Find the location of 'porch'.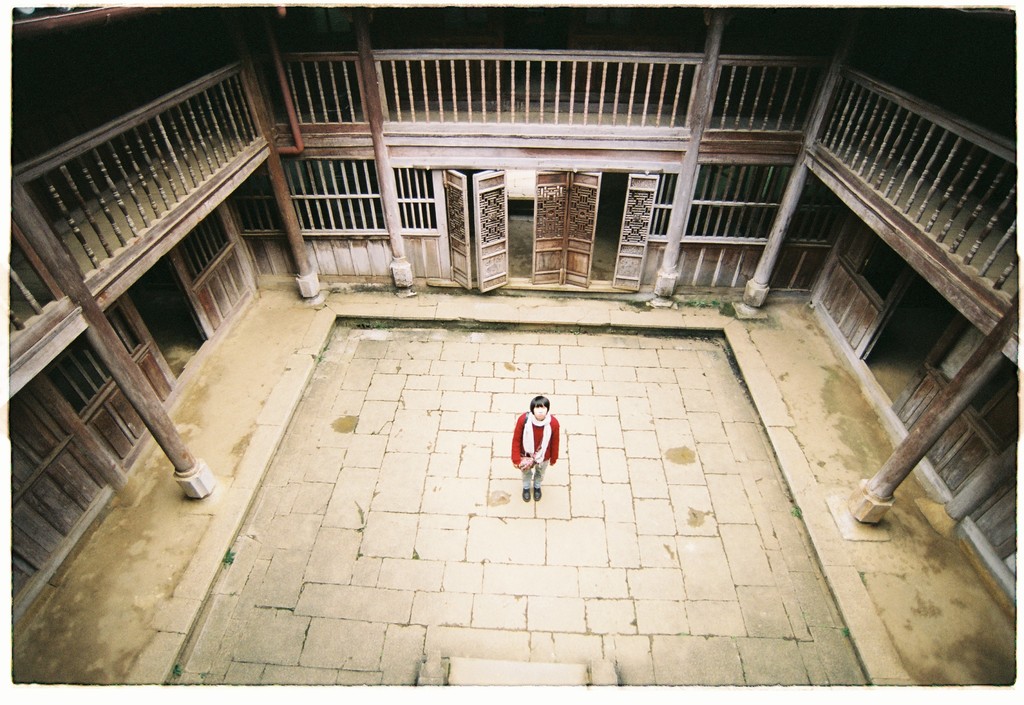
Location: [6, 1, 1016, 682].
